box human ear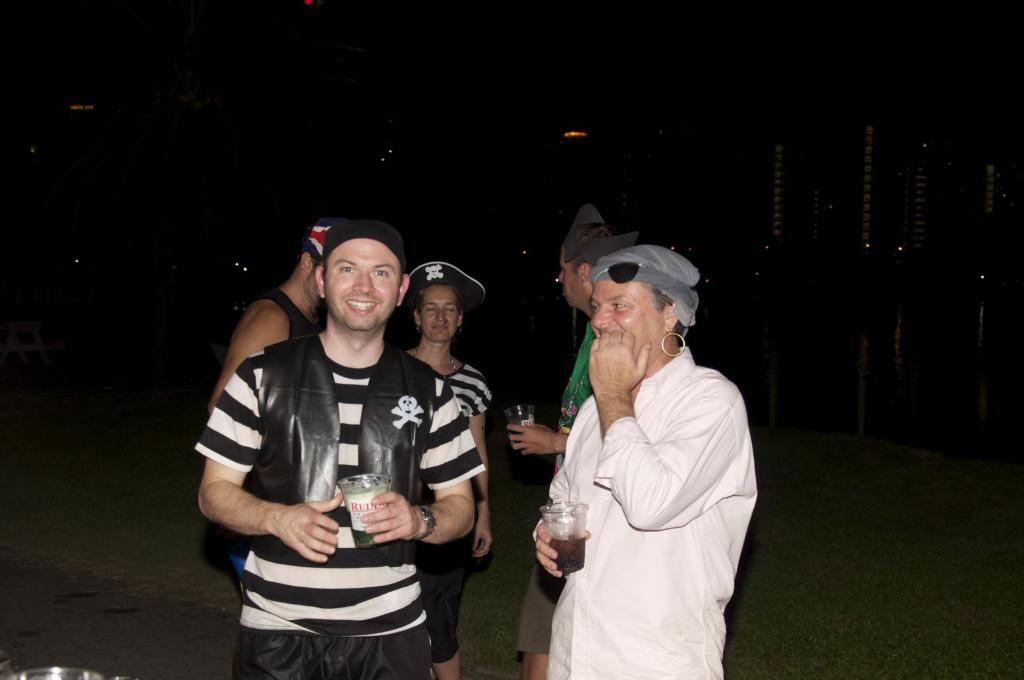
bbox(299, 246, 311, 276)
